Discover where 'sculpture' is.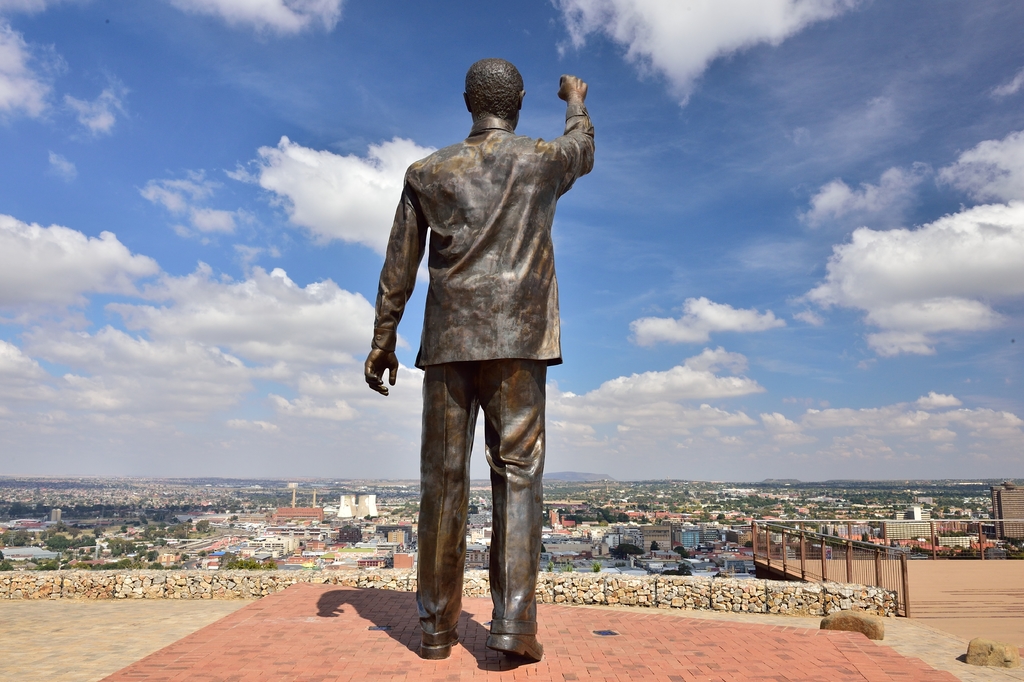
Discovered at {"left": 353, "top": 70, "right": 604, "bottom": 531}.
